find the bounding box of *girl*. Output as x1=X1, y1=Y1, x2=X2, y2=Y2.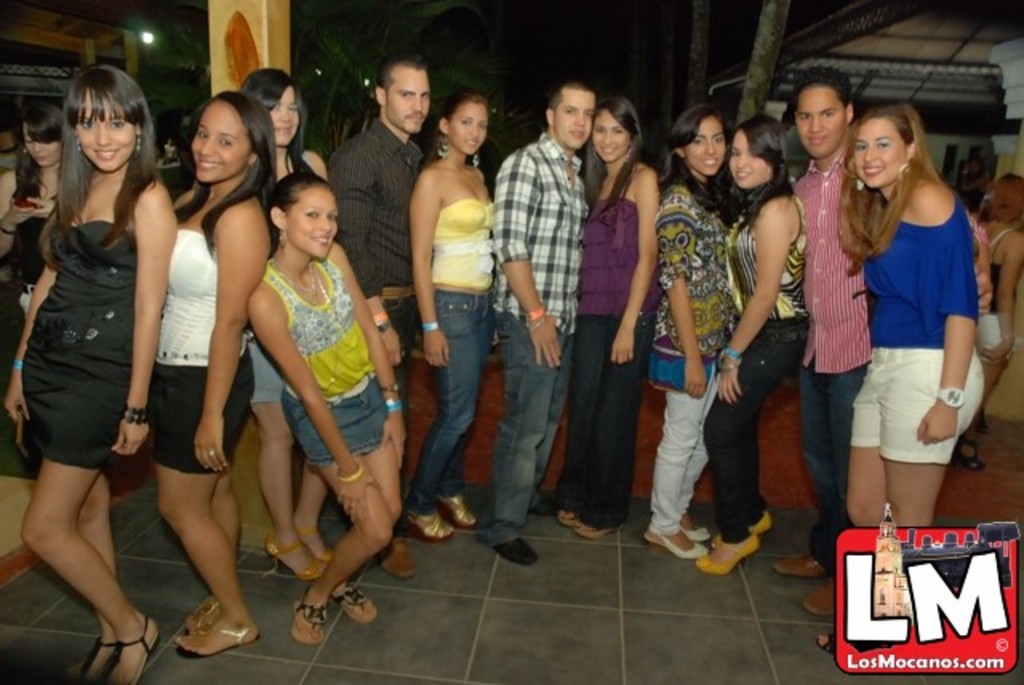
x1=651, y1=93, x2=730, y2=547.
